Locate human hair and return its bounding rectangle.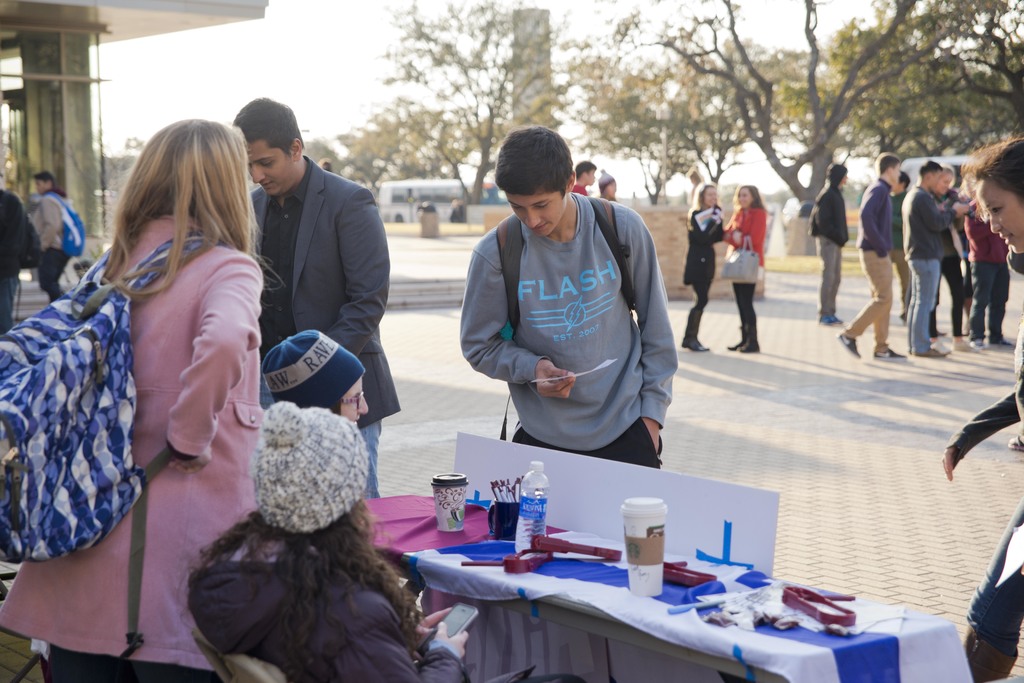
region(978, 129, 1022, 213).
